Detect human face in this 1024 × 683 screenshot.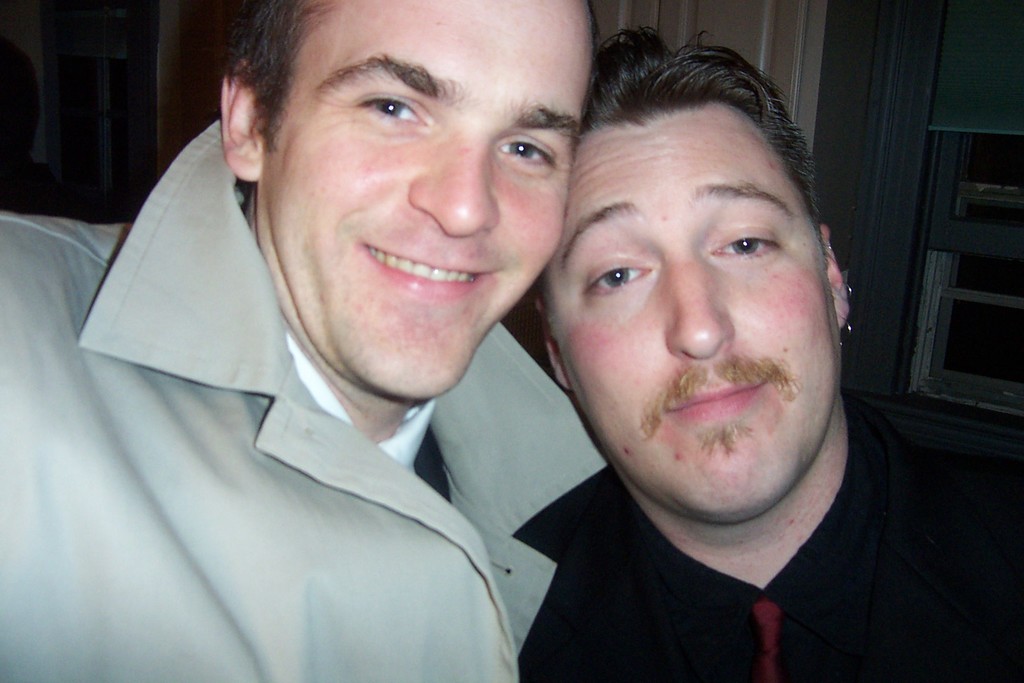
Detection: {"x1": 538, "y1": 96, "x2": 835, "y2": 526}.
